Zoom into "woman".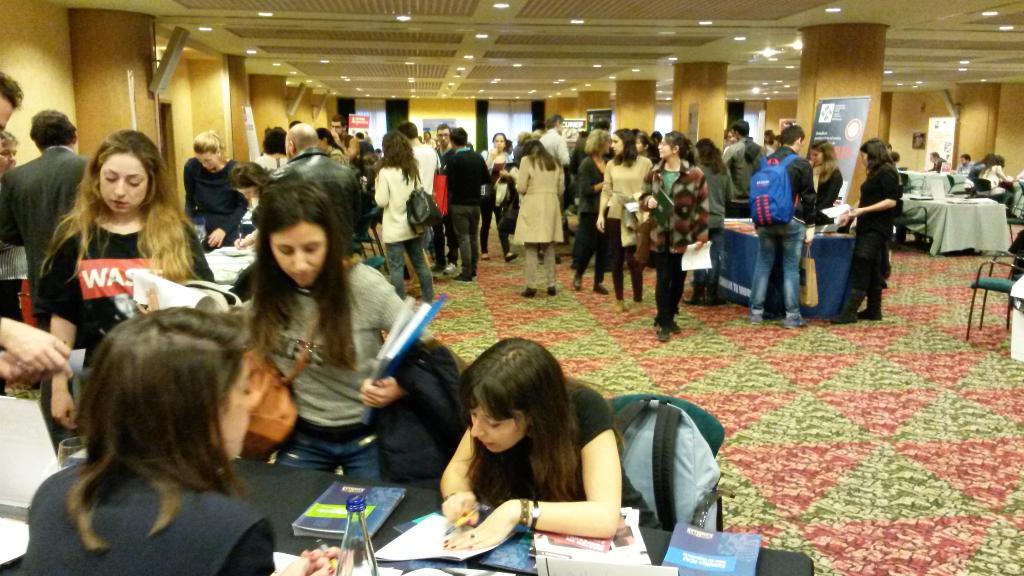
Zoom target: pyautogui.locateOnScreen(477, 127, 522, 266).
